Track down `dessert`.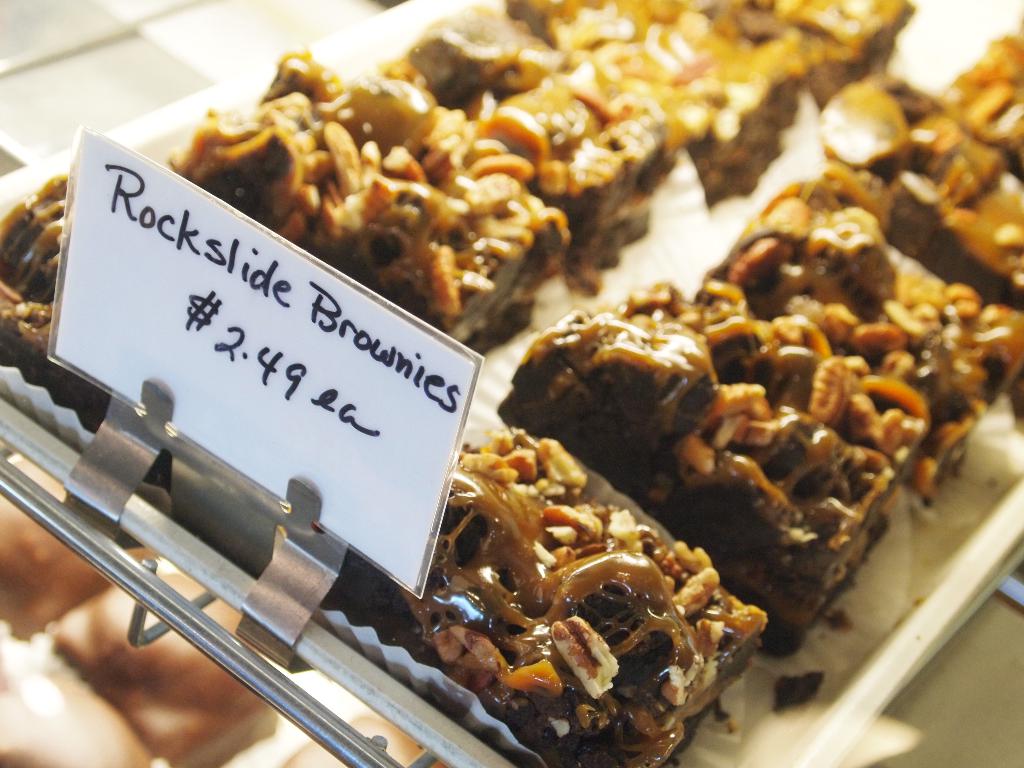
Tracked to 323, 431, 767, 767.
